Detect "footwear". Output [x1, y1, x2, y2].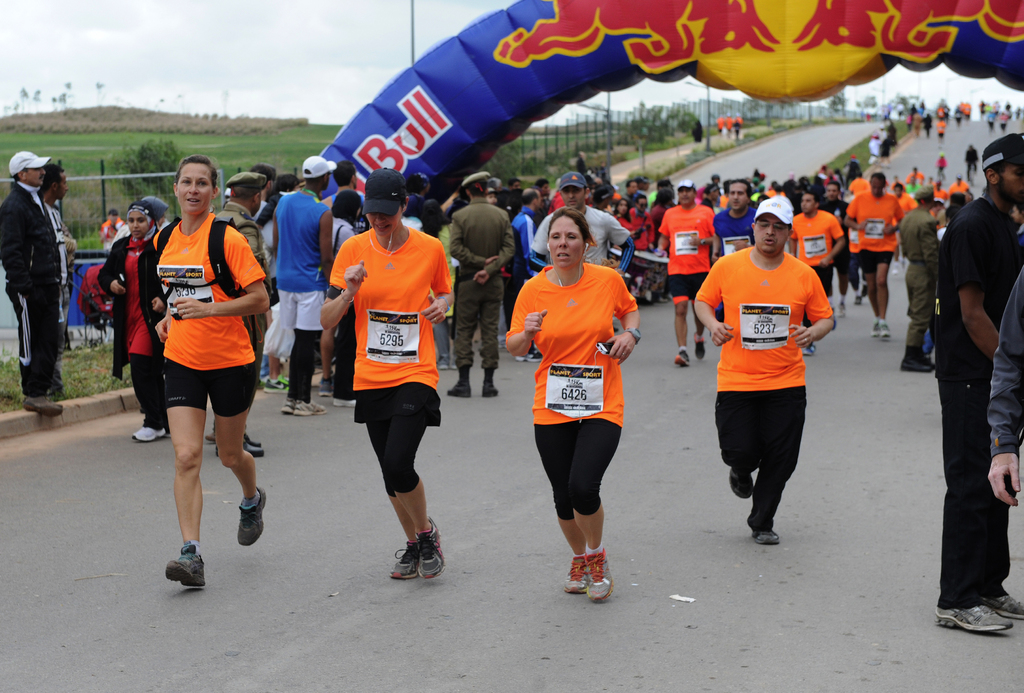
[413, 514, 446, 582].
